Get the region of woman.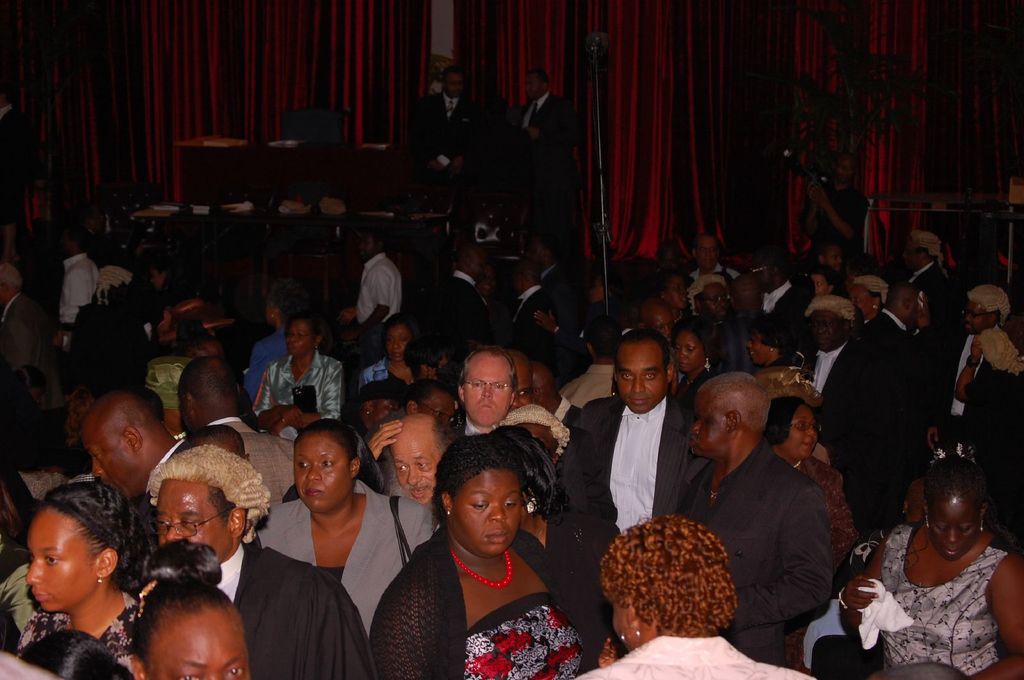
(x1=848, y1=272, x2=887, y2=331).
